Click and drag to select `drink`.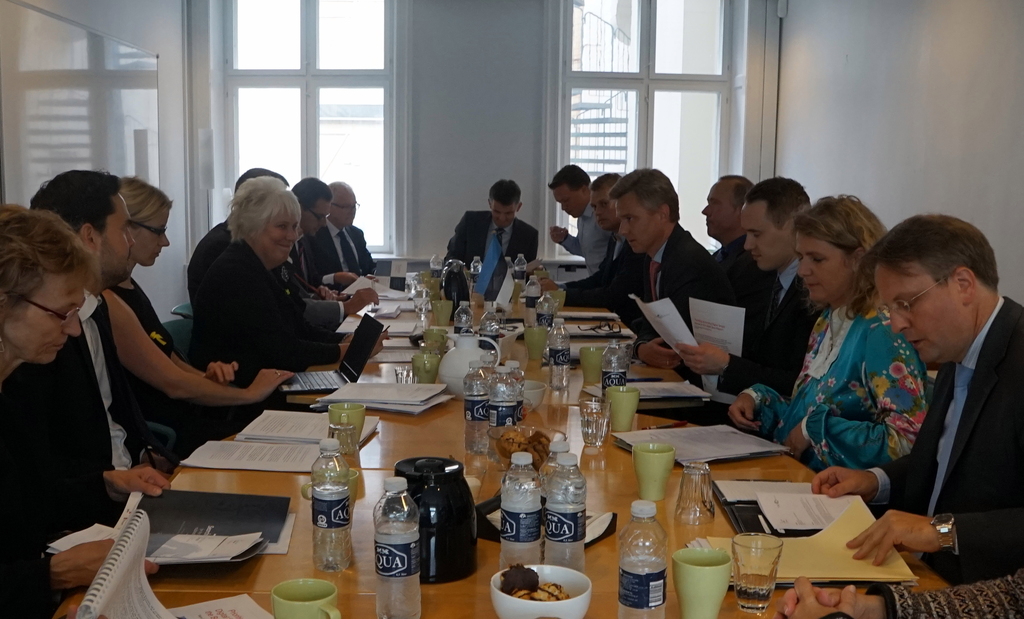
Selection: {"left": 306, "top": 448, "right": 350, "bottom": 577}.
